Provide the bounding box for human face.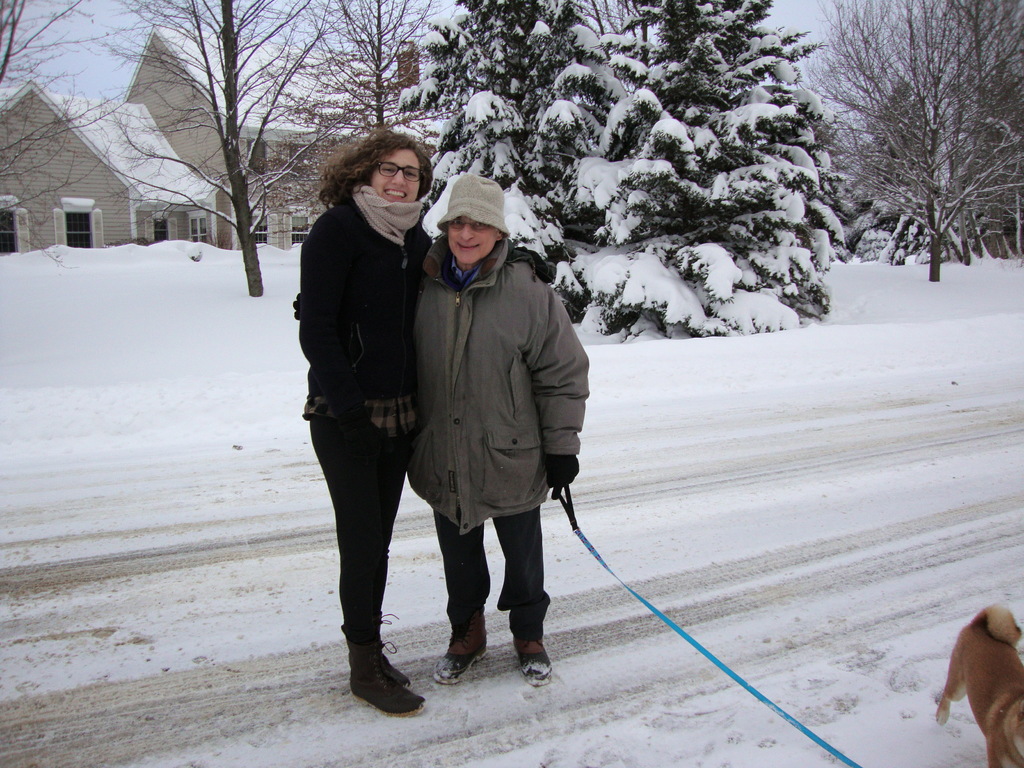
[left=446, top=217, right=495, bottom=262].
